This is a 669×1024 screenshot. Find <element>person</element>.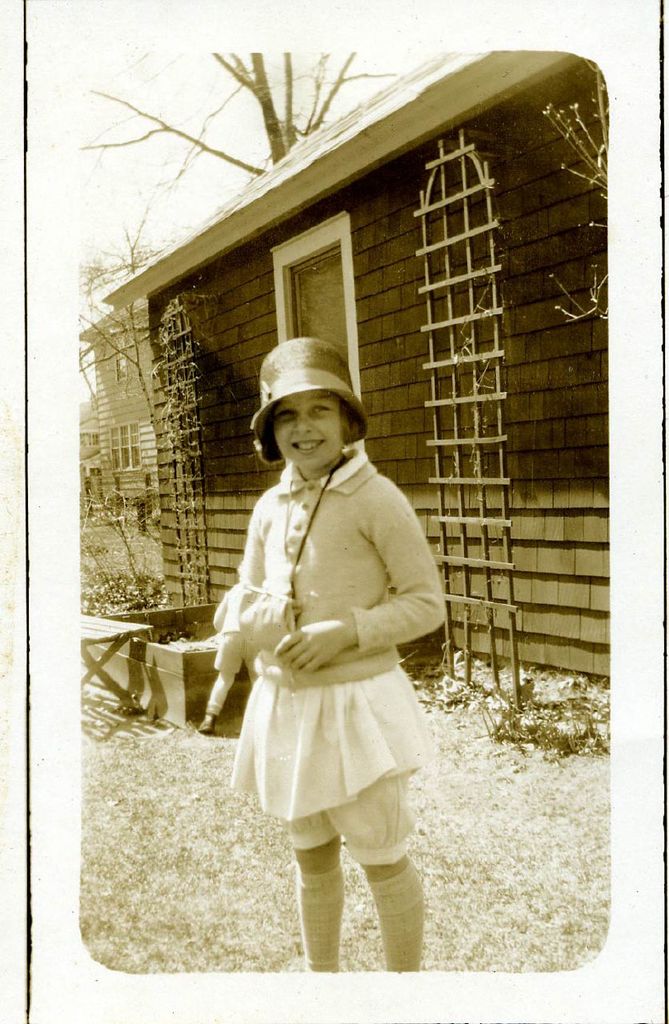
Bounding box: {"left": 198, "top": 561, "right": 261, "bottom": 737}.
